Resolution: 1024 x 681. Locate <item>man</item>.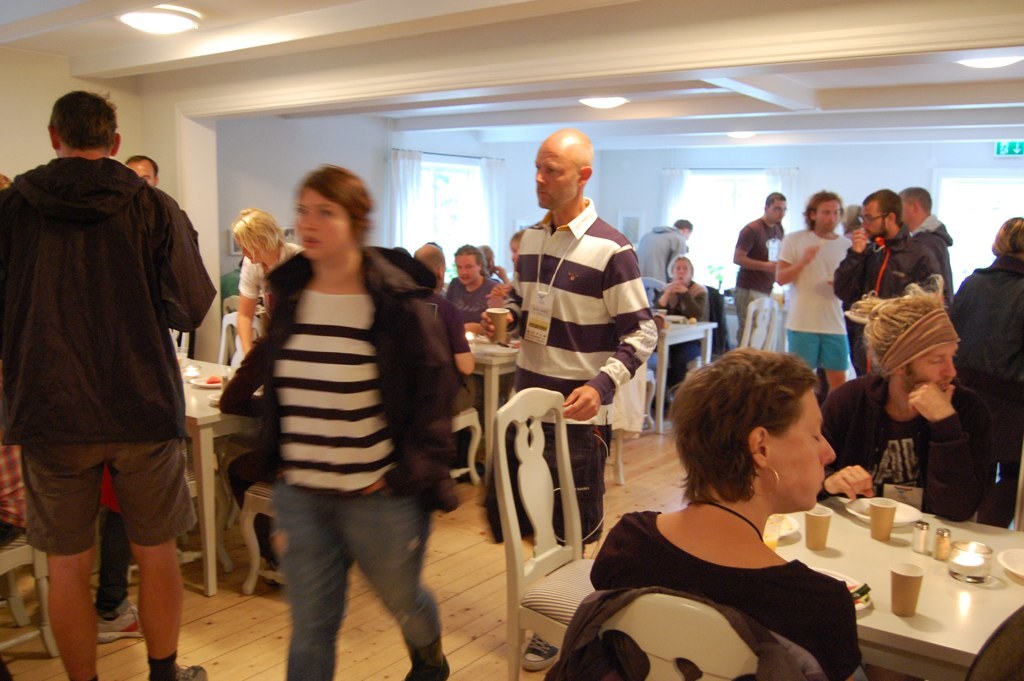
833:186:940:376.
